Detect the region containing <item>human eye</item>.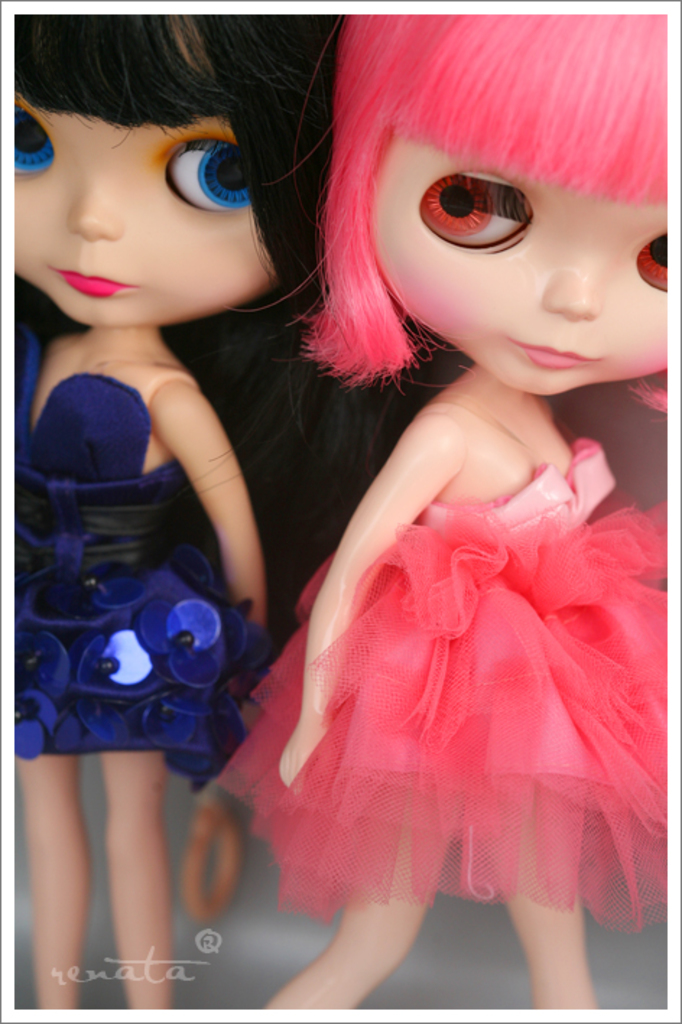
[left=9, top=103, right=65, bottom=183].
